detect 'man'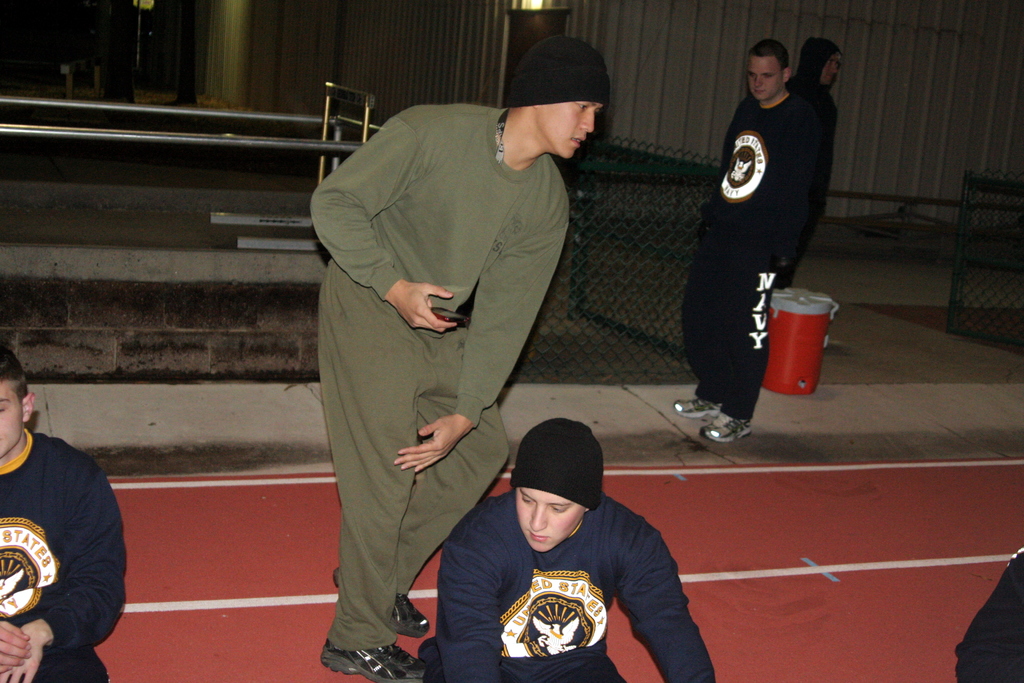
rect(0, 344, 131, 682)
